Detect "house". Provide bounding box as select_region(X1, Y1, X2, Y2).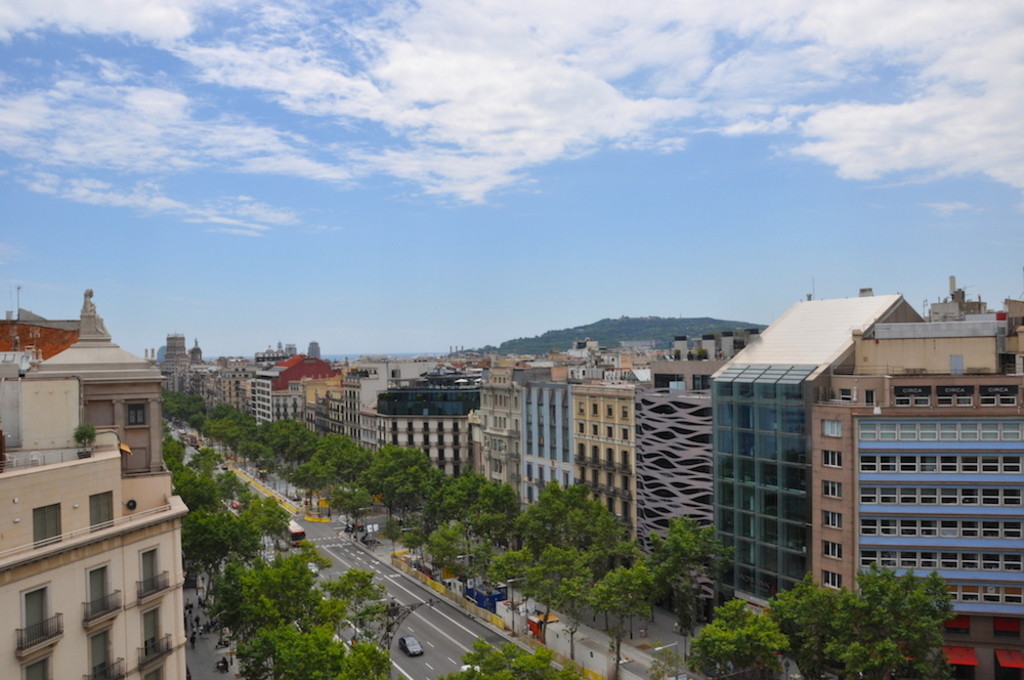
select_region(713, 299, 889, 589).
